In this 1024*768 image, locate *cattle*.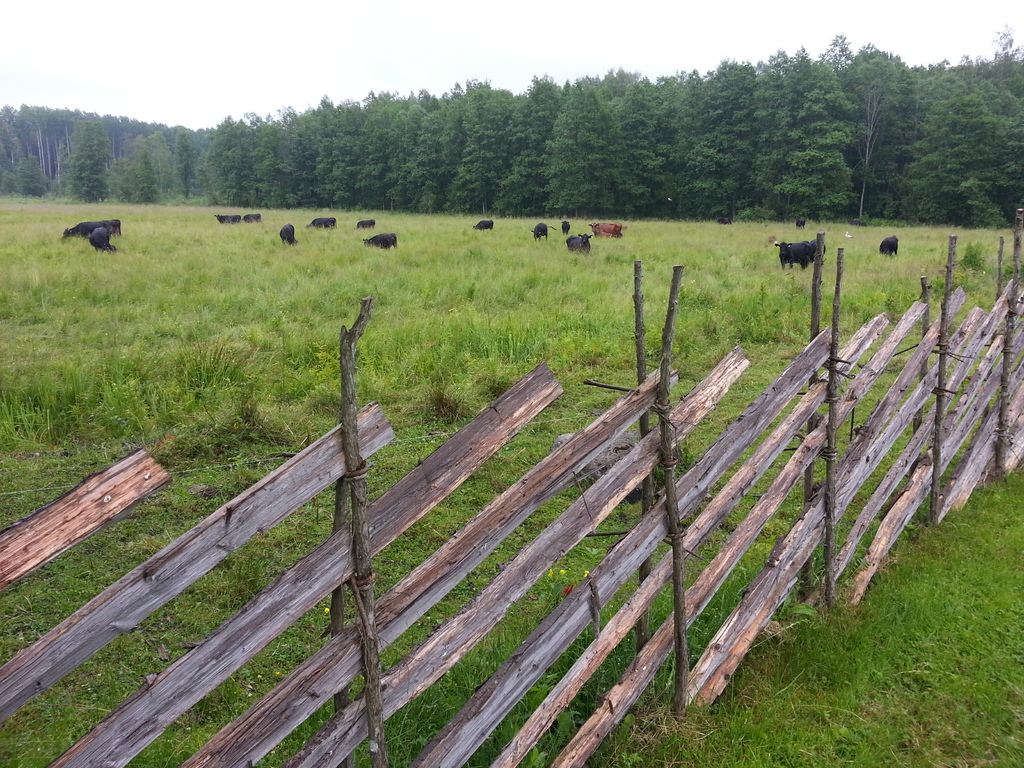
Bounding box: [881, 236, 897, 254].
